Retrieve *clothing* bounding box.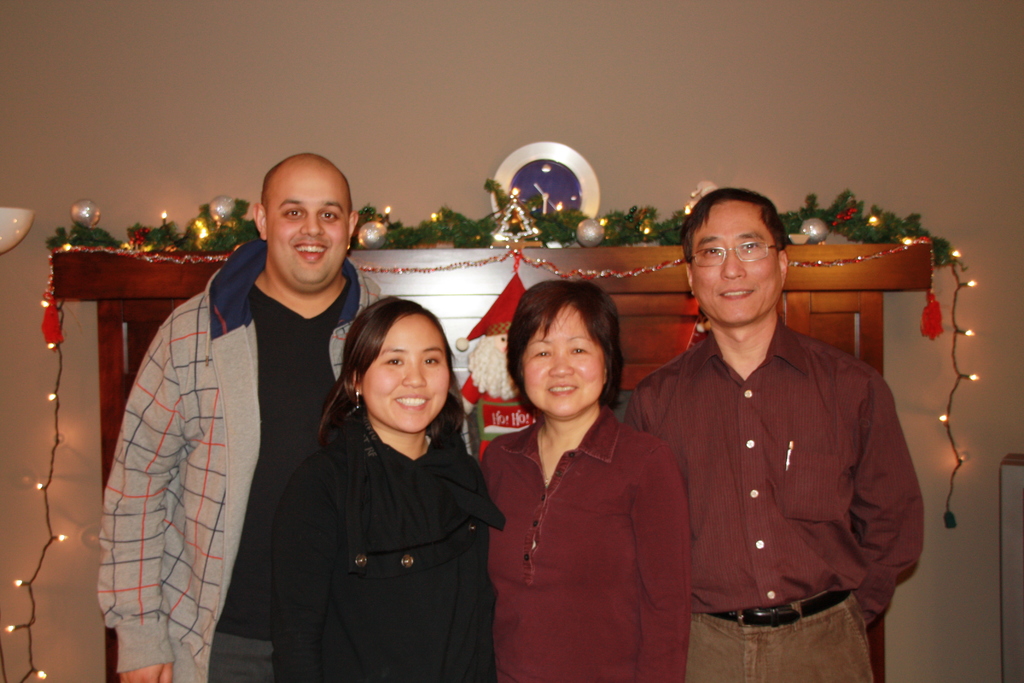
Bounding box: {"left": 273, "top": 418, "right": 522, "bottom": 682}.
